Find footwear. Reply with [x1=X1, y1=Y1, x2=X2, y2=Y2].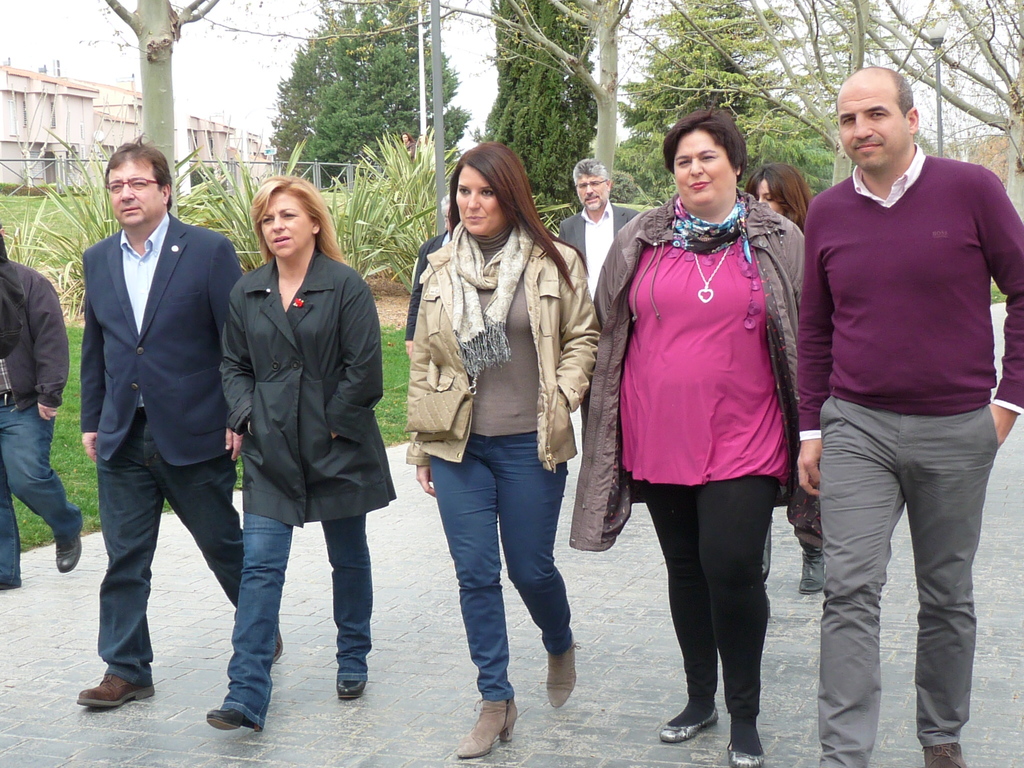
[x1=925, y1=741, x2=966, y2=767].
